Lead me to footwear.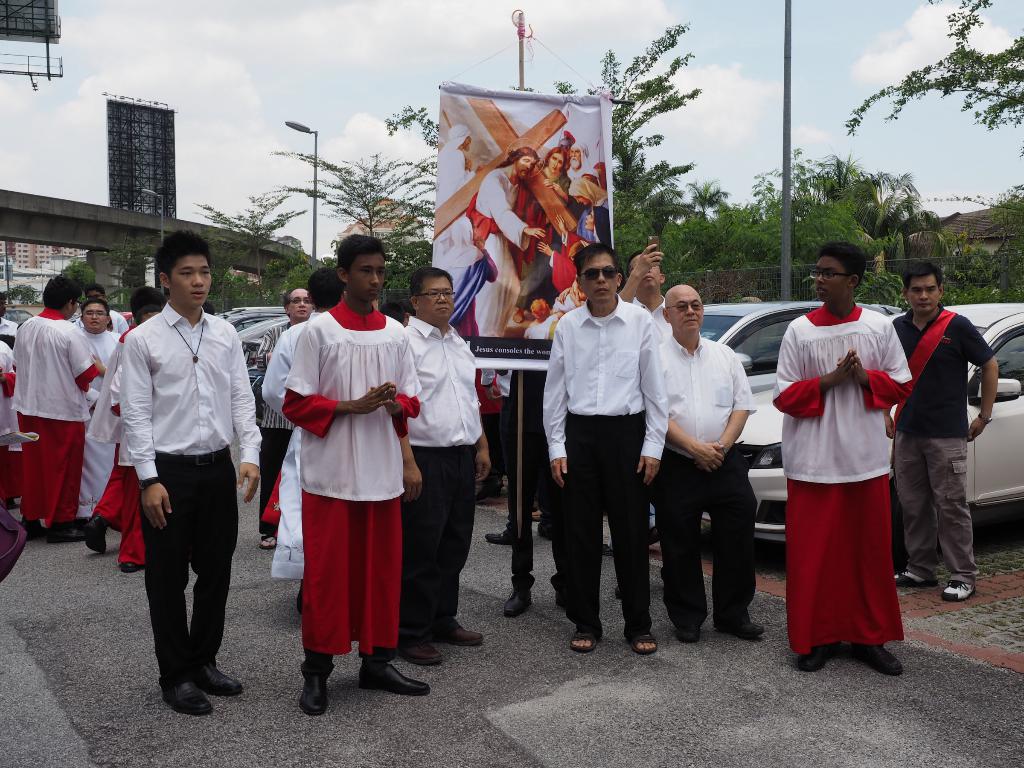
Lead to [297,671,333,721].
